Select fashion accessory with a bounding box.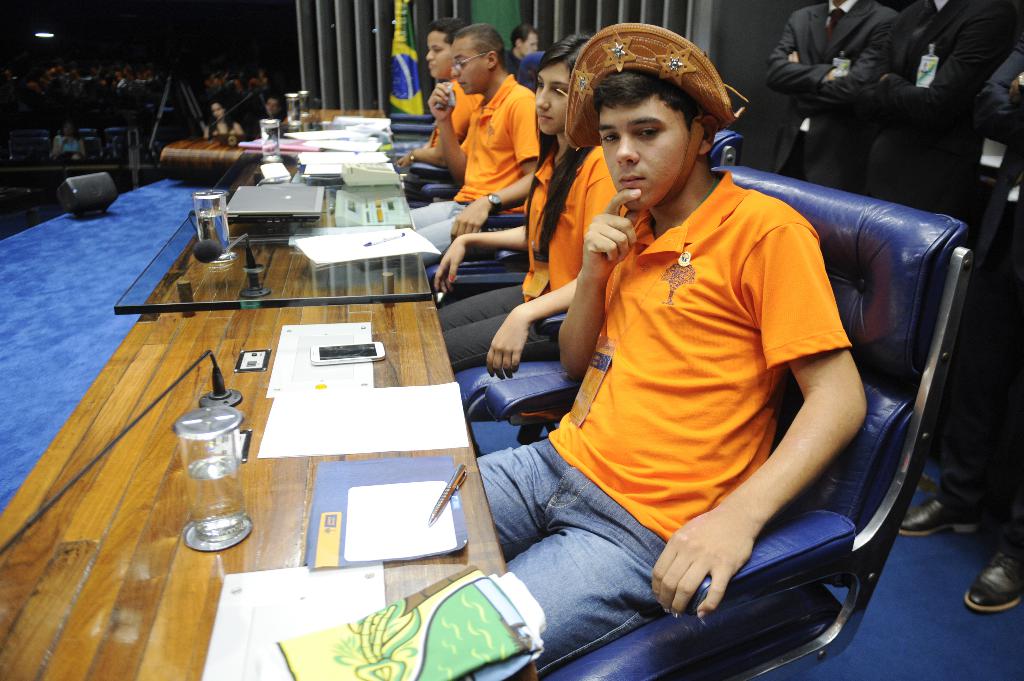
pyautogui.locateOnScreen(451, 49, 486, 72).
